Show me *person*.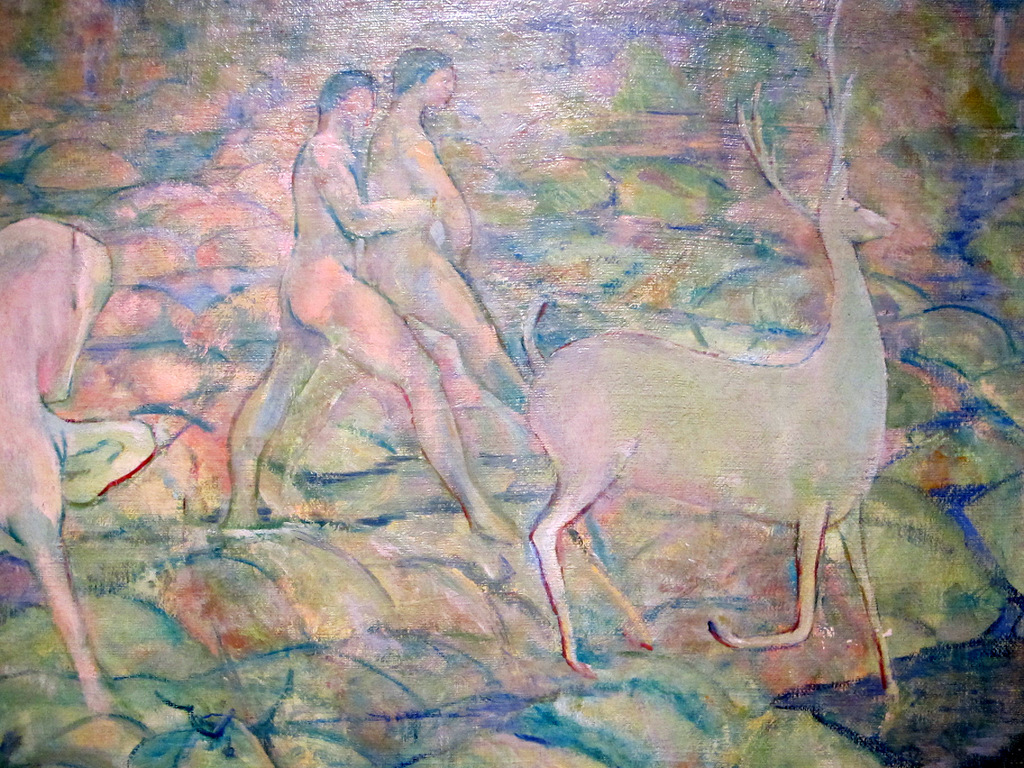
*person* is here: bbox(255, 45, 531, 525).
